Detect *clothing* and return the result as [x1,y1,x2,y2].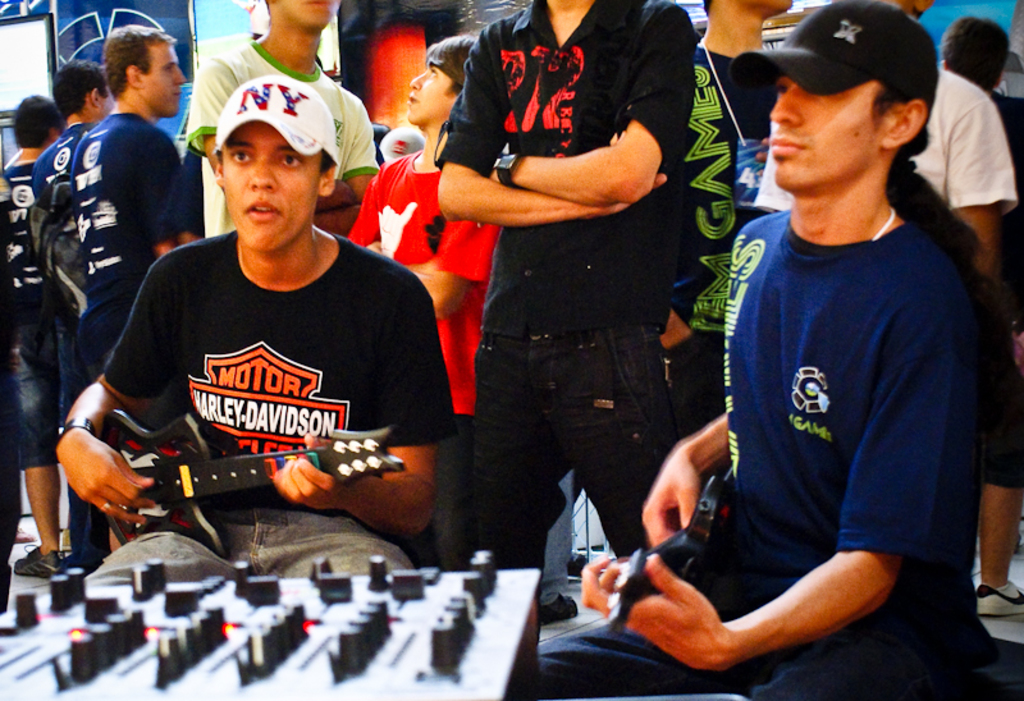
[83,201,436,554].
